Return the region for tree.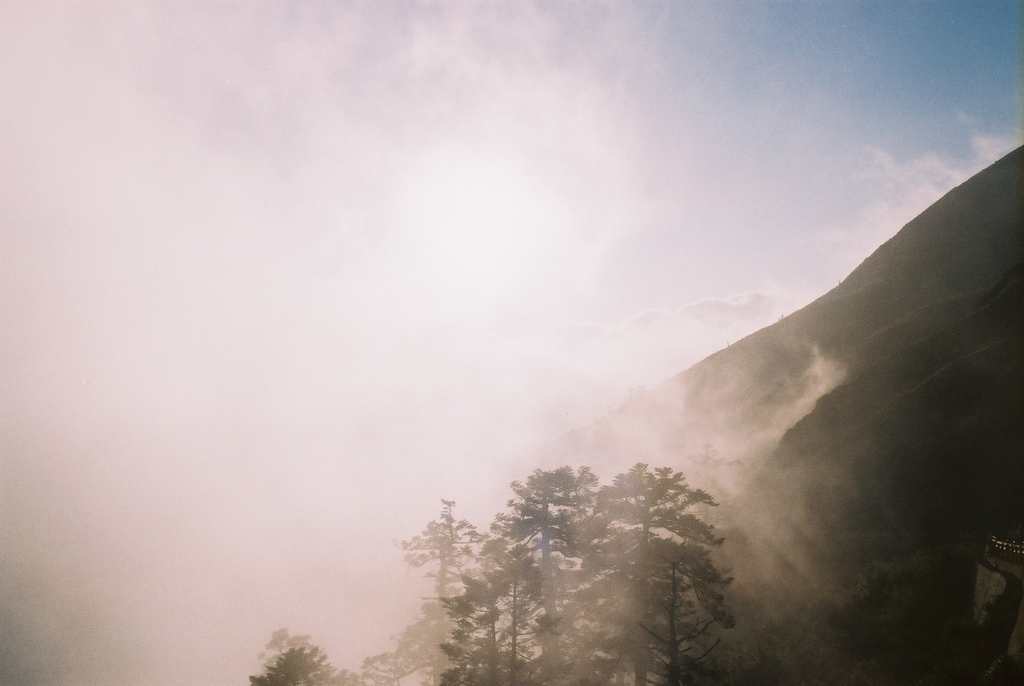
box(637, 552, 720, 679).
